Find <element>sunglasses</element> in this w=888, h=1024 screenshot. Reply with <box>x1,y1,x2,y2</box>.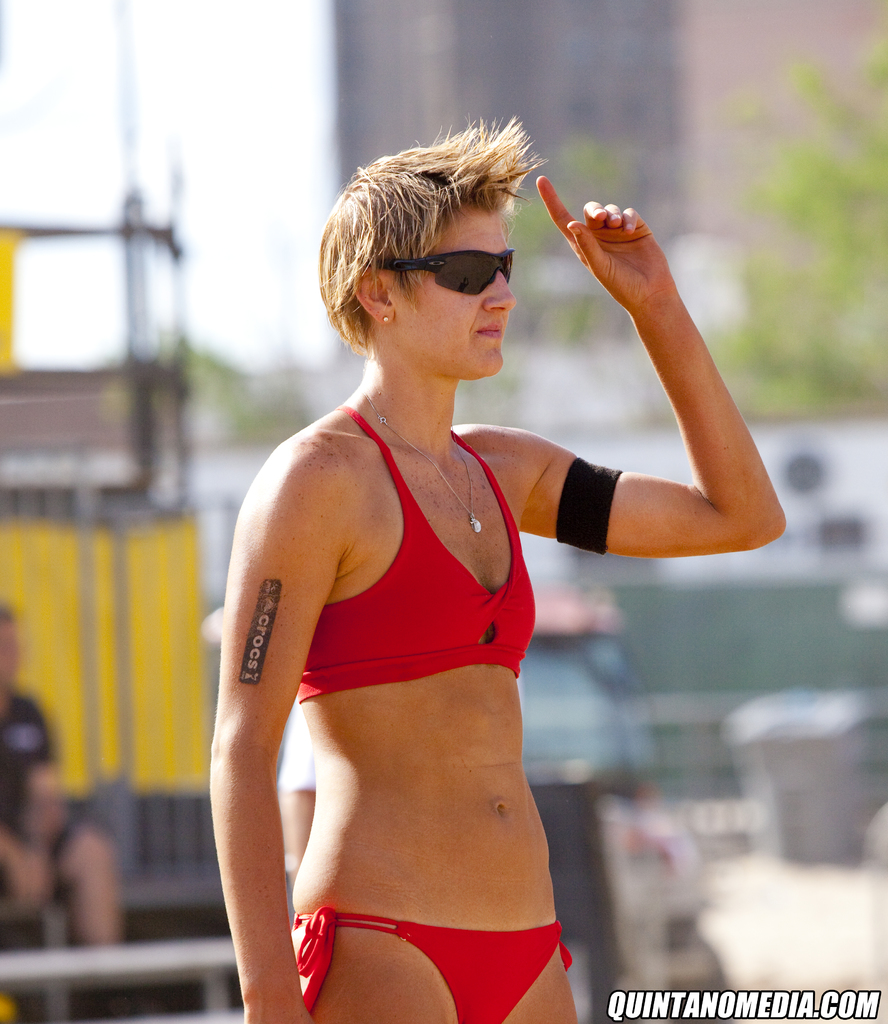
<box>373,250,518,299</box>.
